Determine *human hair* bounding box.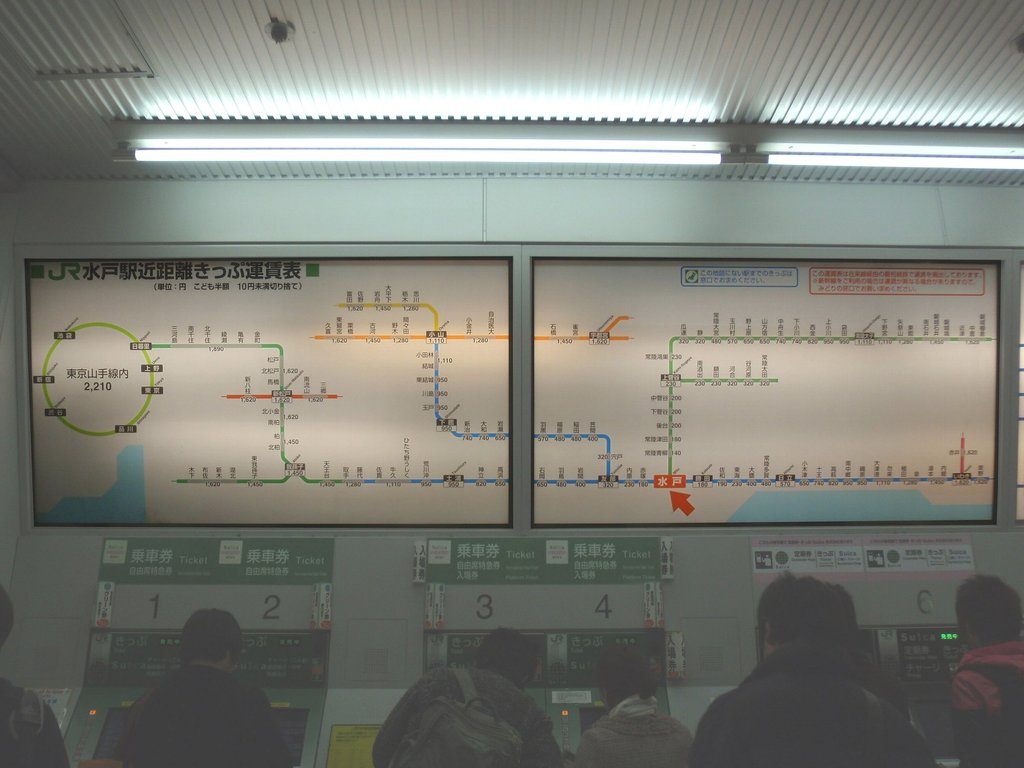
Determined: 758 577 865 652.
